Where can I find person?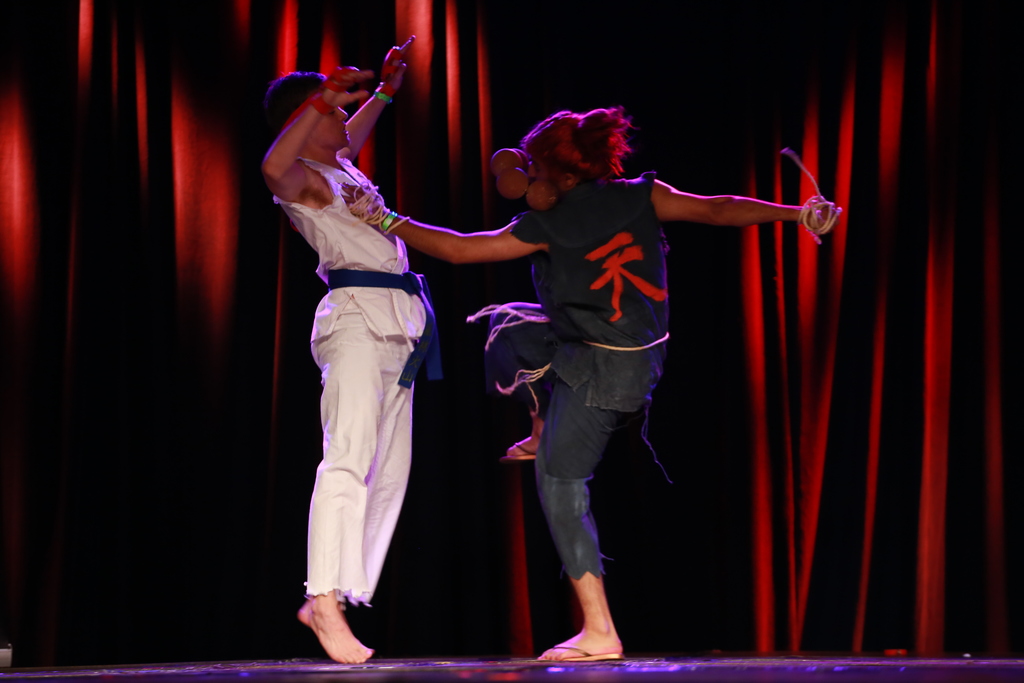
You can find it at 337/102/844/666.
